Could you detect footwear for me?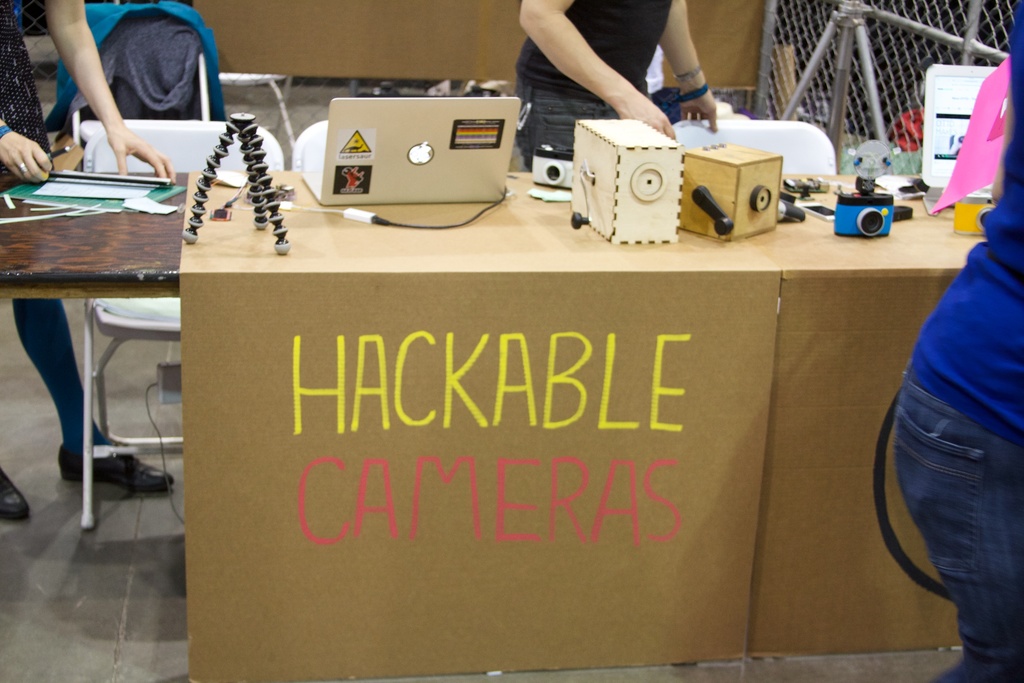
Detection result: (0, 463, 28, 522).
